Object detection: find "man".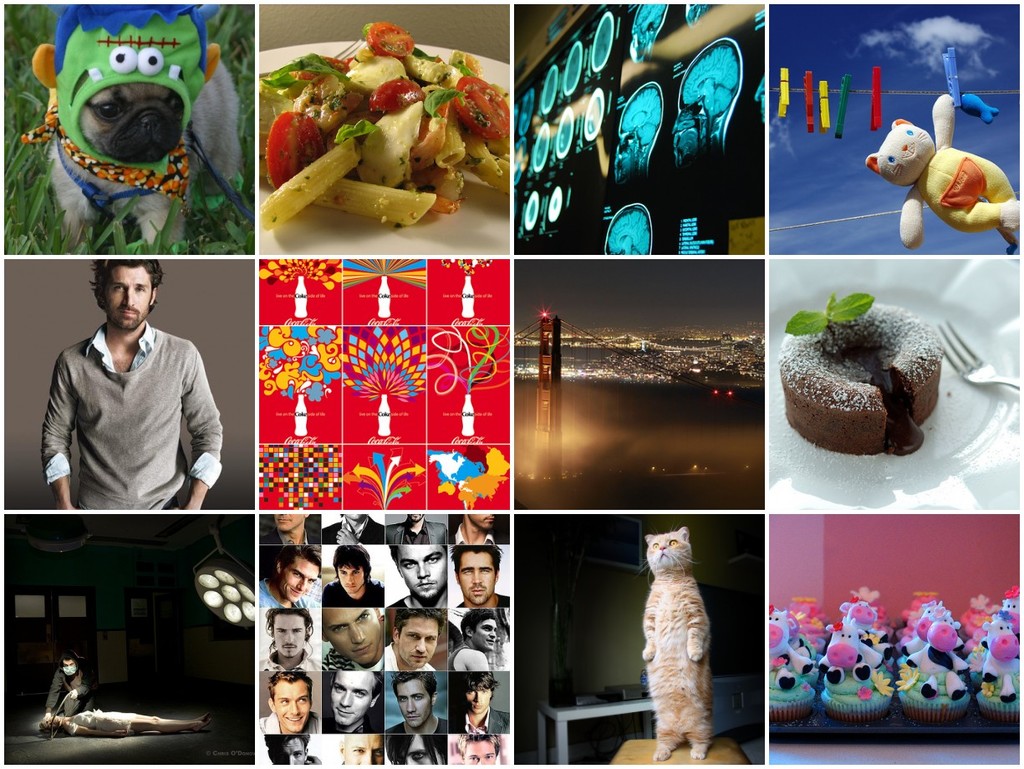
27:254:222:574.
